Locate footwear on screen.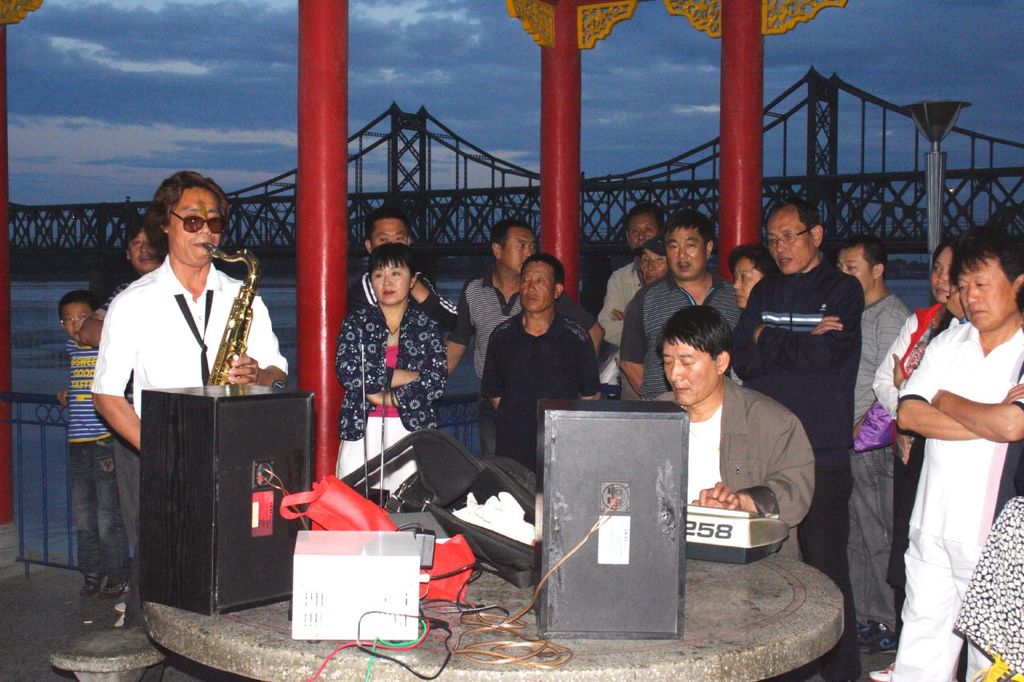
On screen at locate(99, 572, 126, 599).
